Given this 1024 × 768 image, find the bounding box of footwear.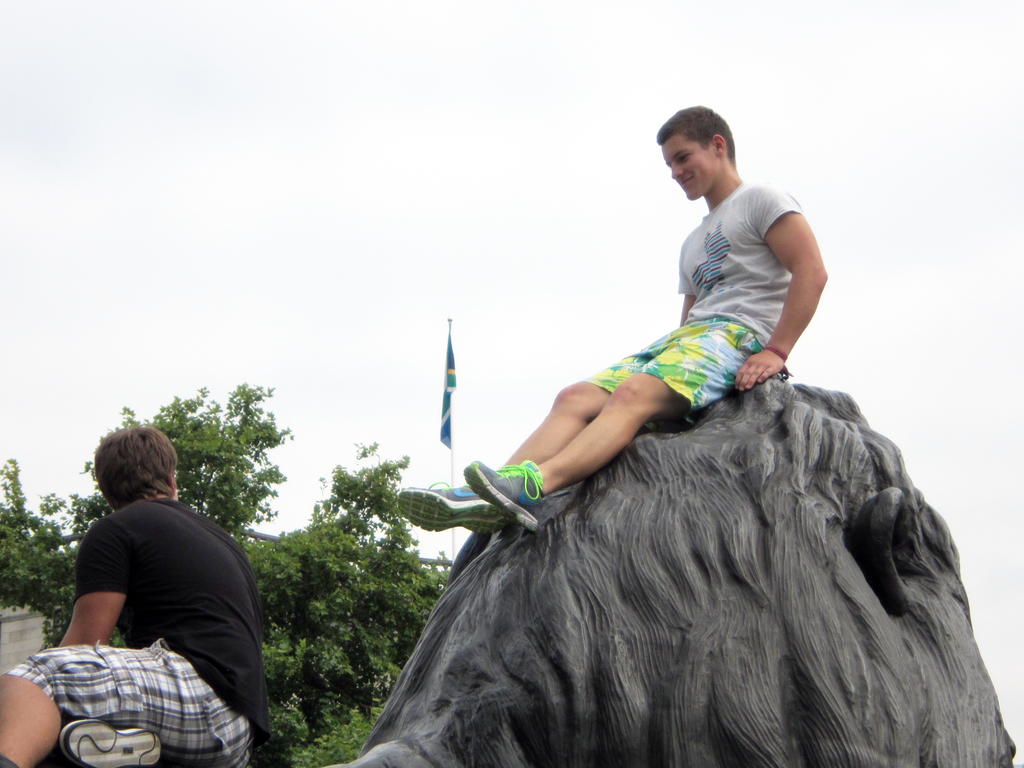
(x1=49, y1=717, x2=163, y2=767).
